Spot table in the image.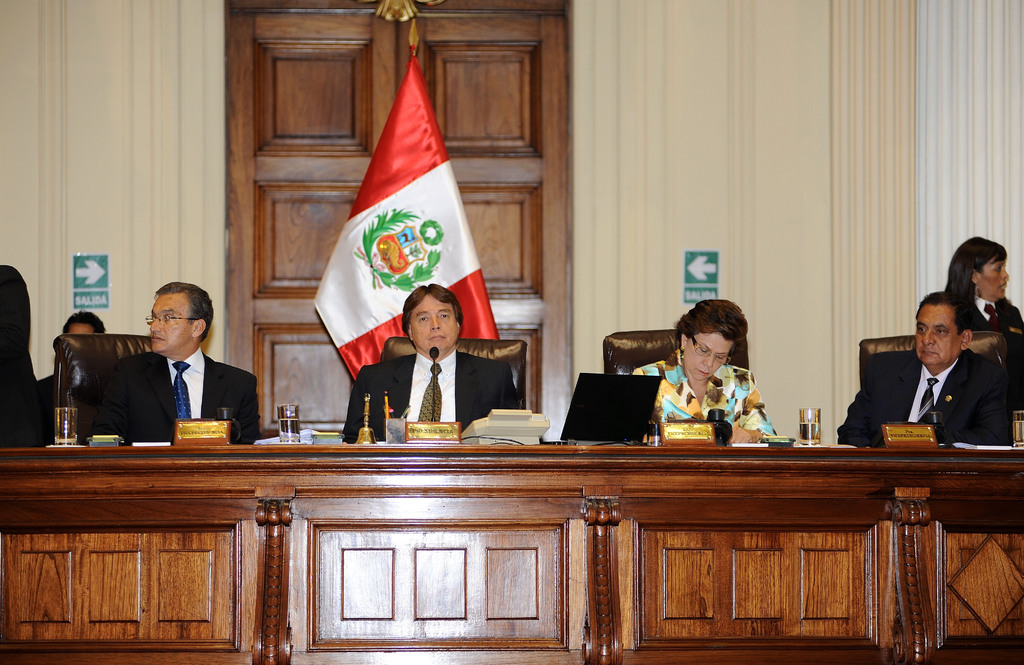
table found at x1=1, y1=434, x2=1023, y2=664.
